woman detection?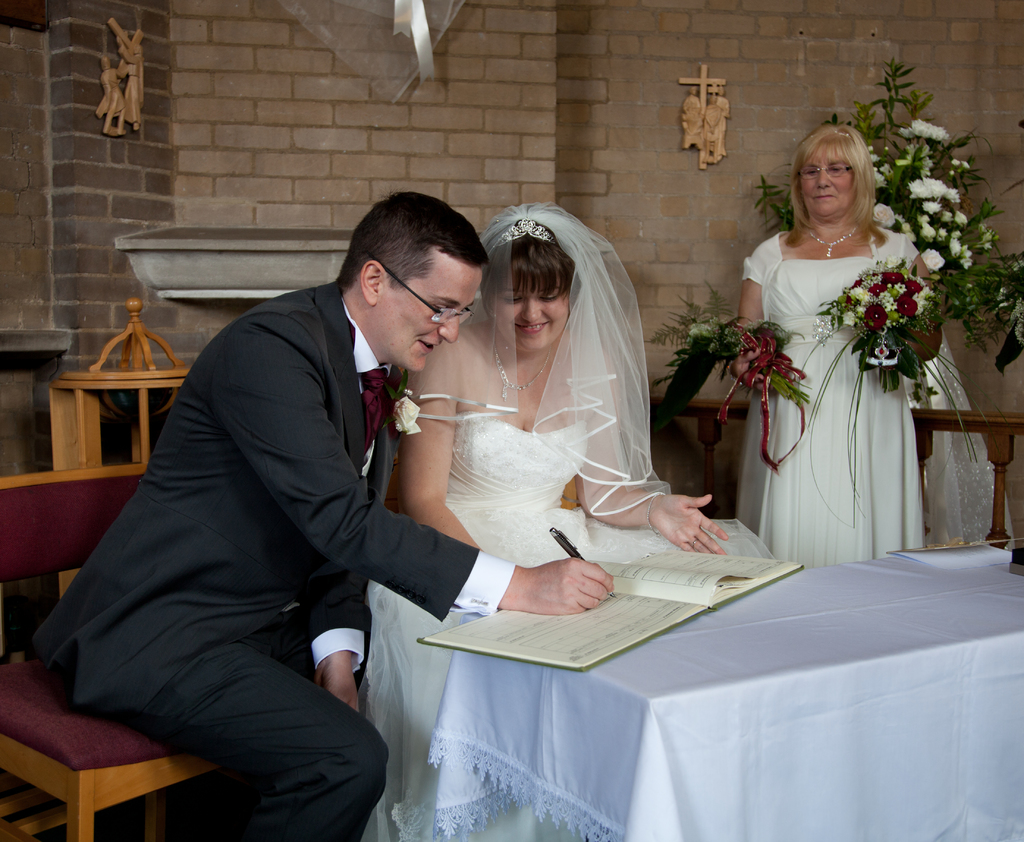
detection(731, 113, 936, 567)
